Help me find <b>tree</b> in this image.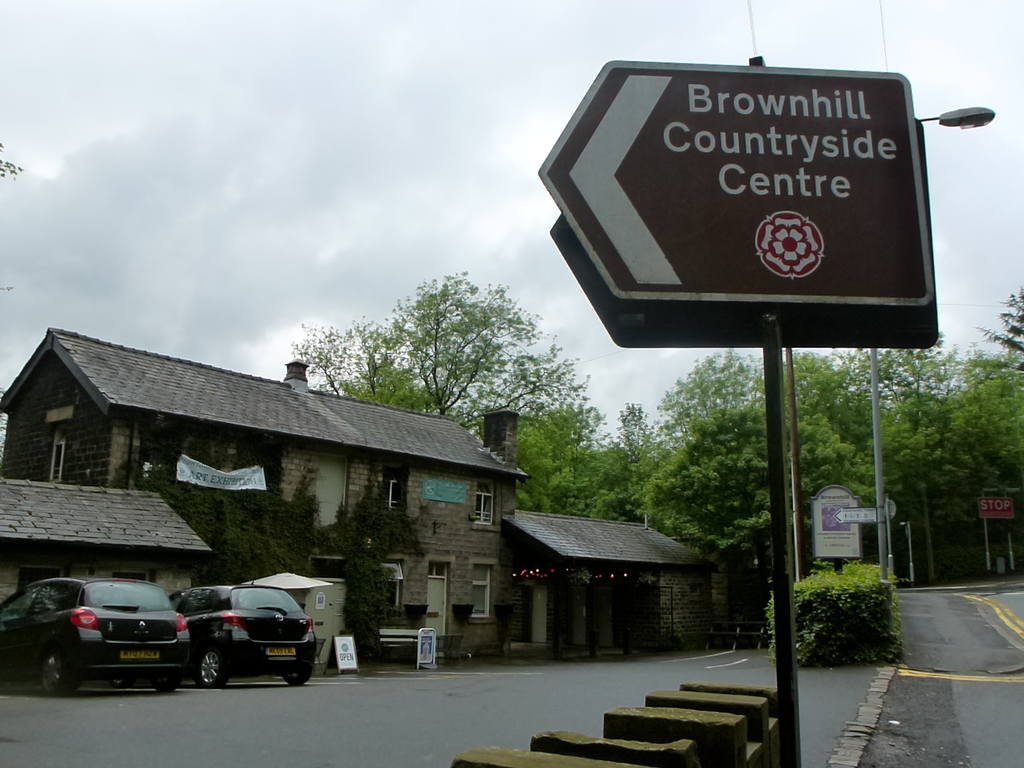
Found it: 331:363:446:416.
